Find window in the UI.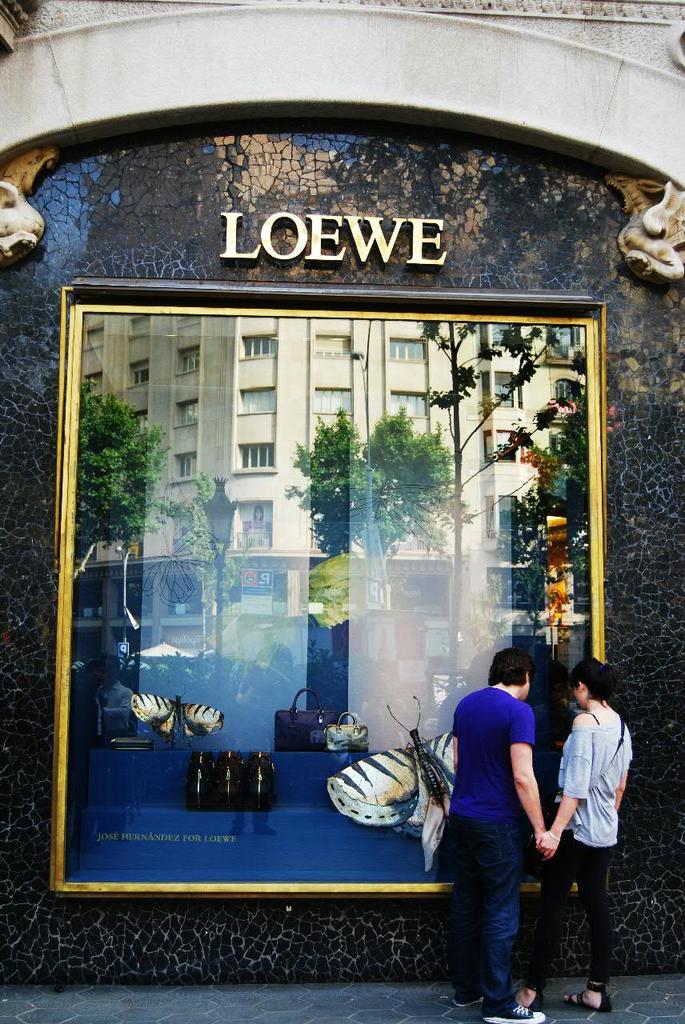
UI element at crop(521, 437, 533, 465).
